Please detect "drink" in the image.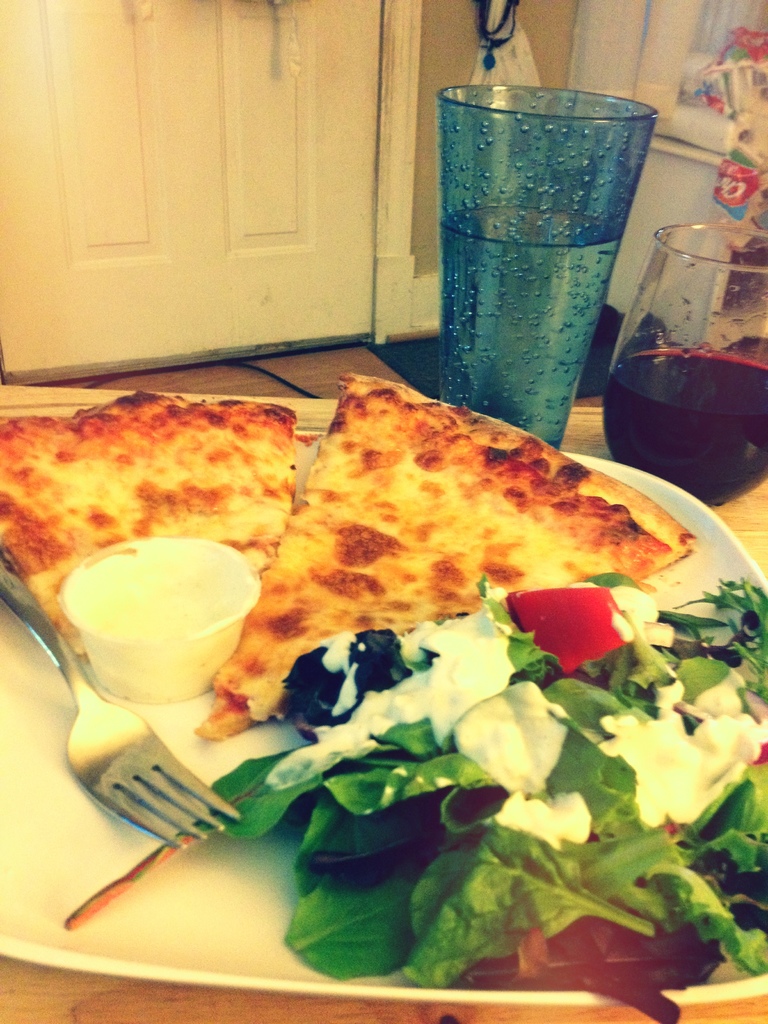
446 89 649 461.
